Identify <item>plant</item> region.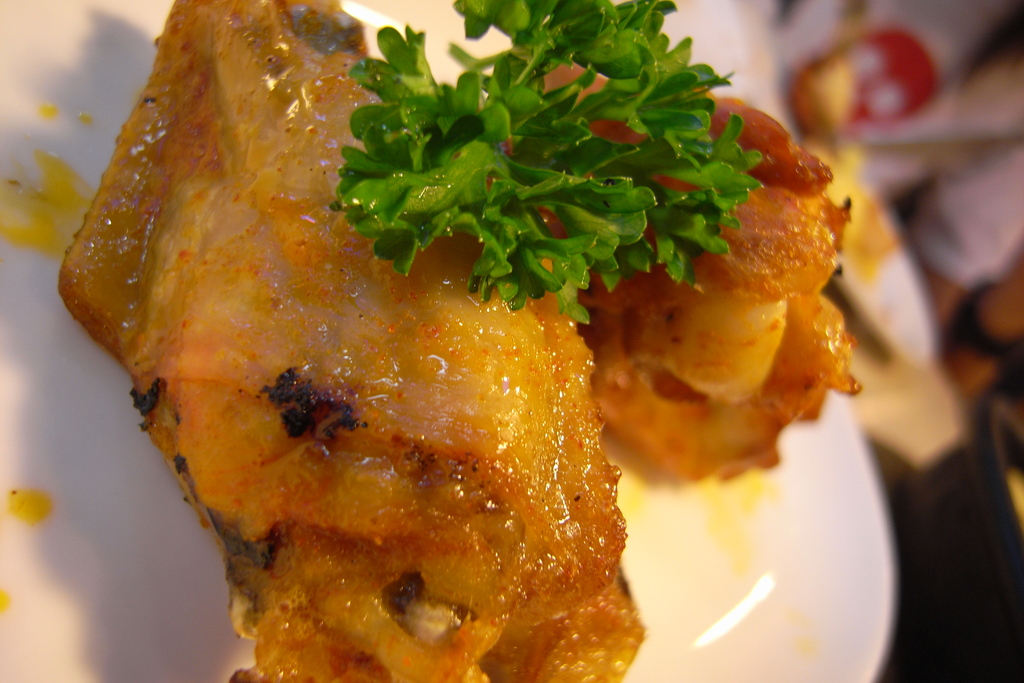
Region: bbox=(332, 0, 761, 325).
